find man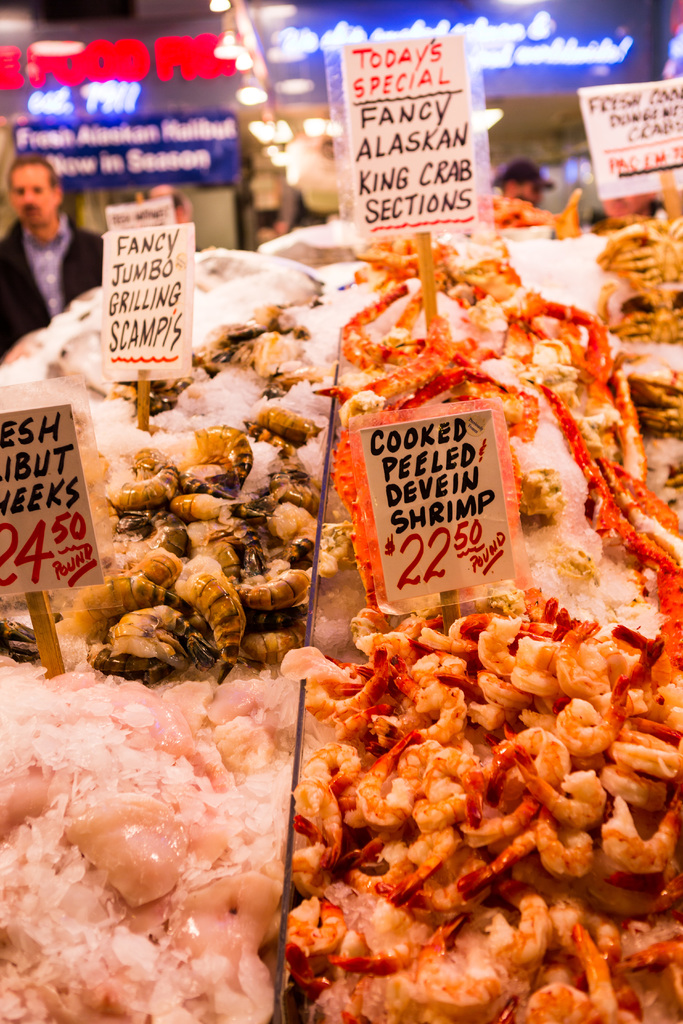
[left=489, top=159, right=552, bottom=209]
